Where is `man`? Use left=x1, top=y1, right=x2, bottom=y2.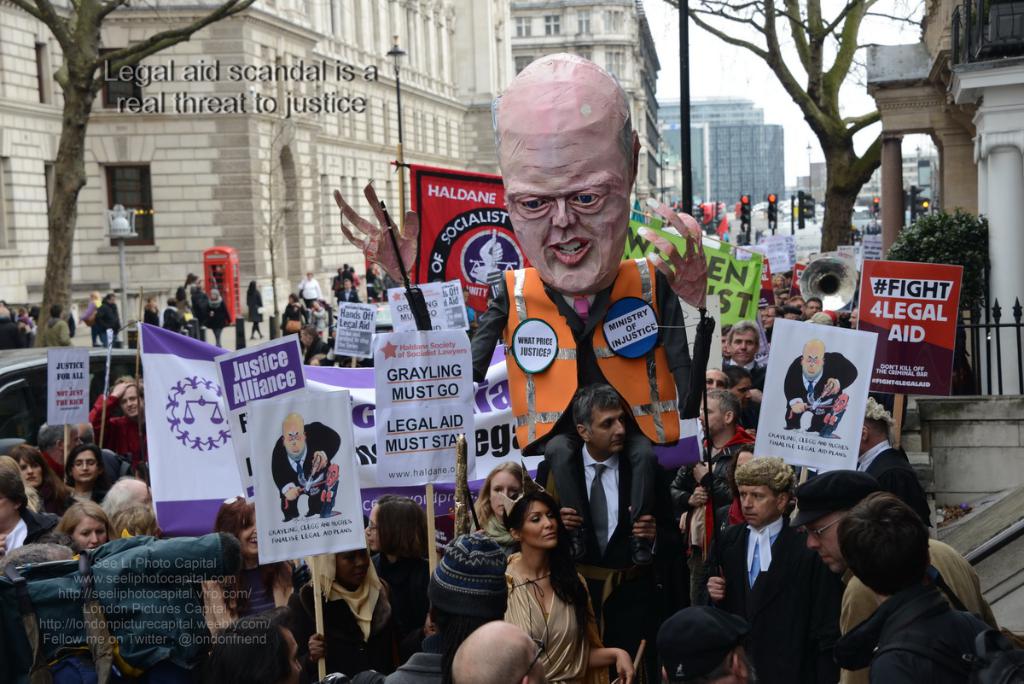
left=92, top=294, right=120, bottom=346.
